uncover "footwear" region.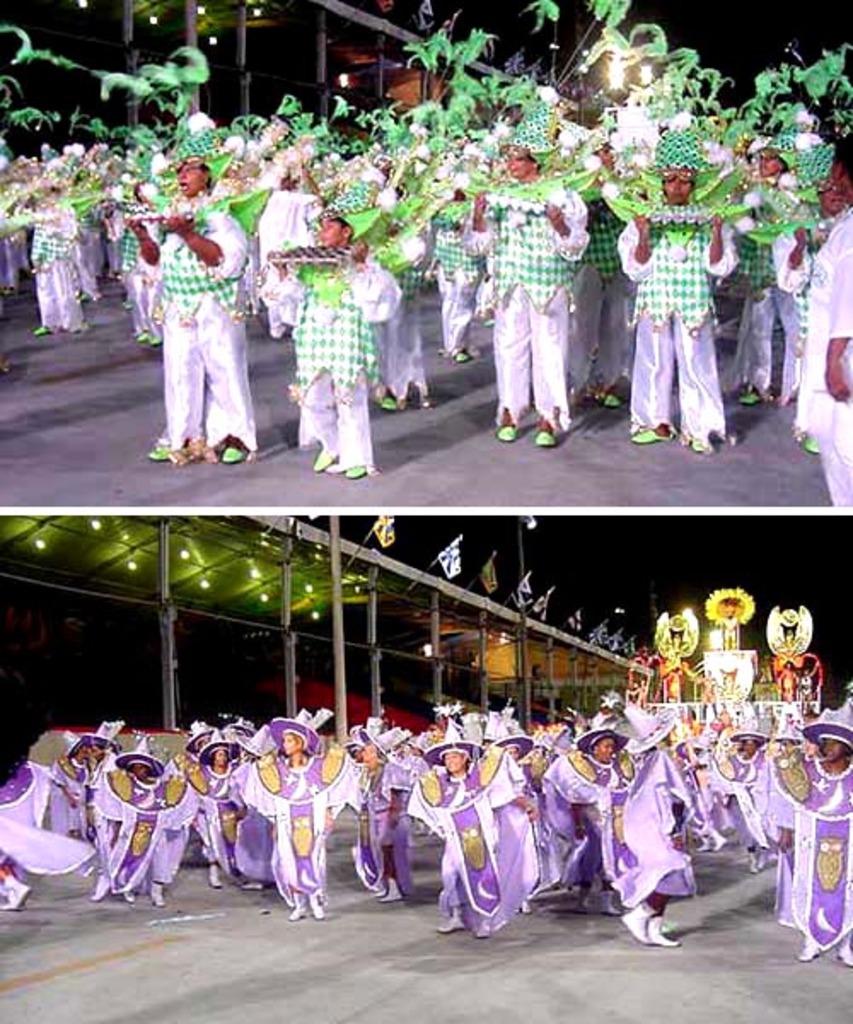
Uncovered: bbox=(500, 423, 520, 440).
